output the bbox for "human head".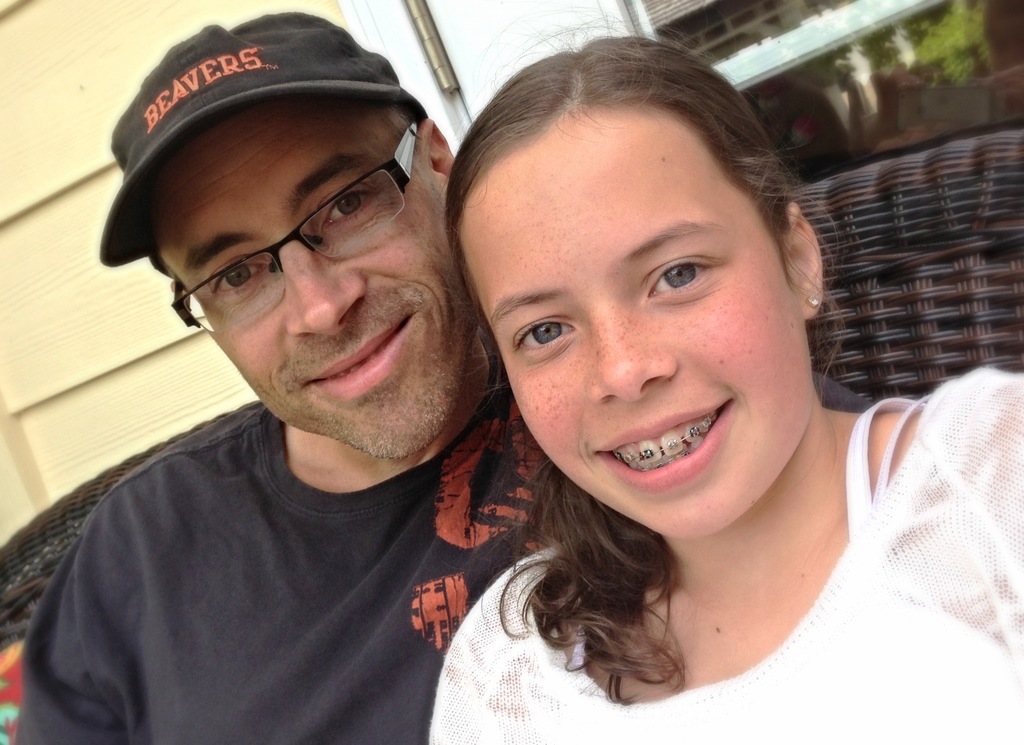
rect(125, 36, 494, 465).
